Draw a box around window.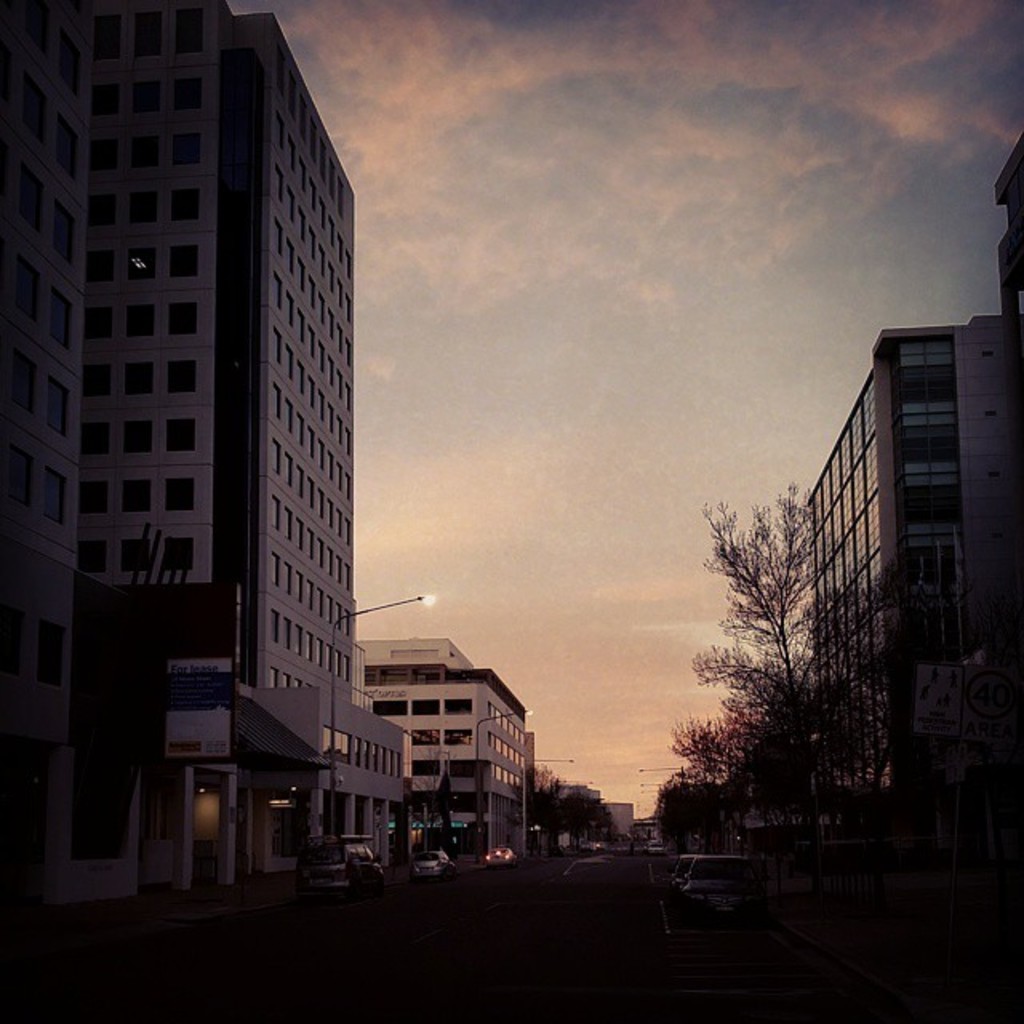
box=[14, 155, 32, 226].
